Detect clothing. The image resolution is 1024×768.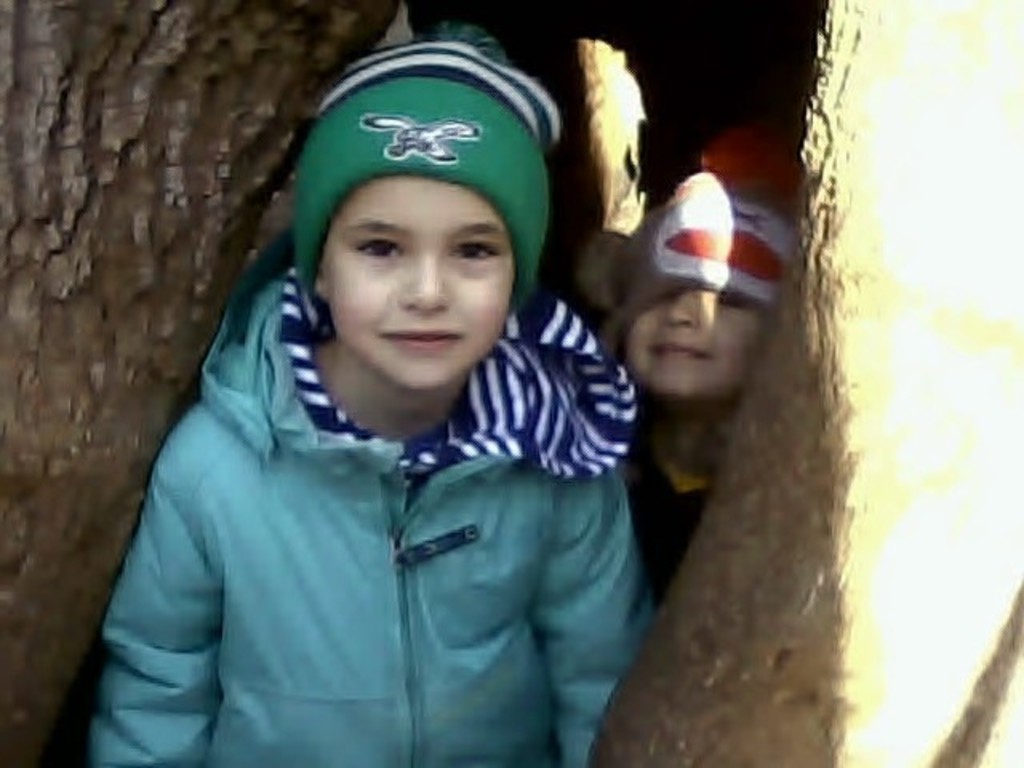
618, 424, 718, 608.
